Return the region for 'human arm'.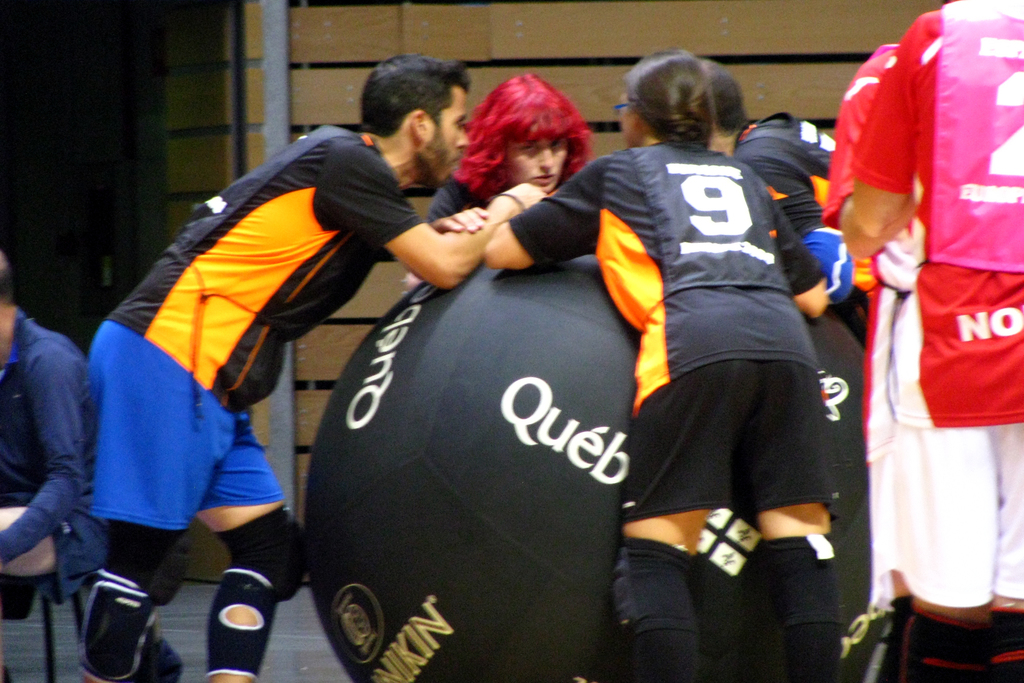
<bbox>476, 157, 605, 278</bbox>.
